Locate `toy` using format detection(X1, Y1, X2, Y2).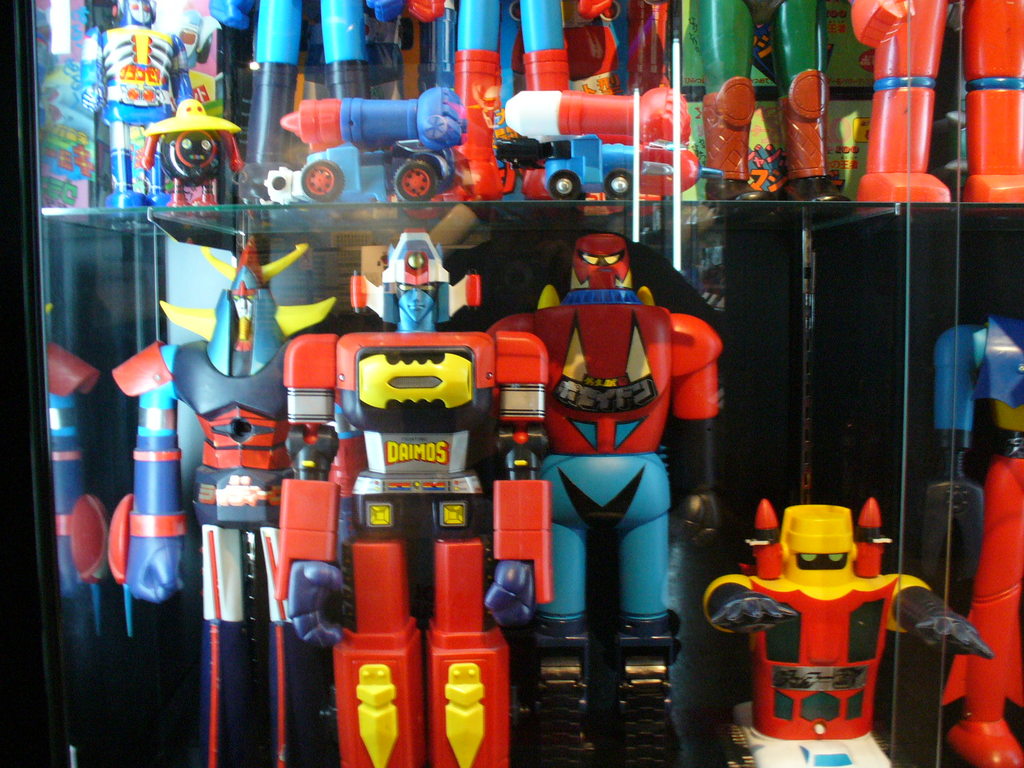
detection(479, 84, 700, 207).
